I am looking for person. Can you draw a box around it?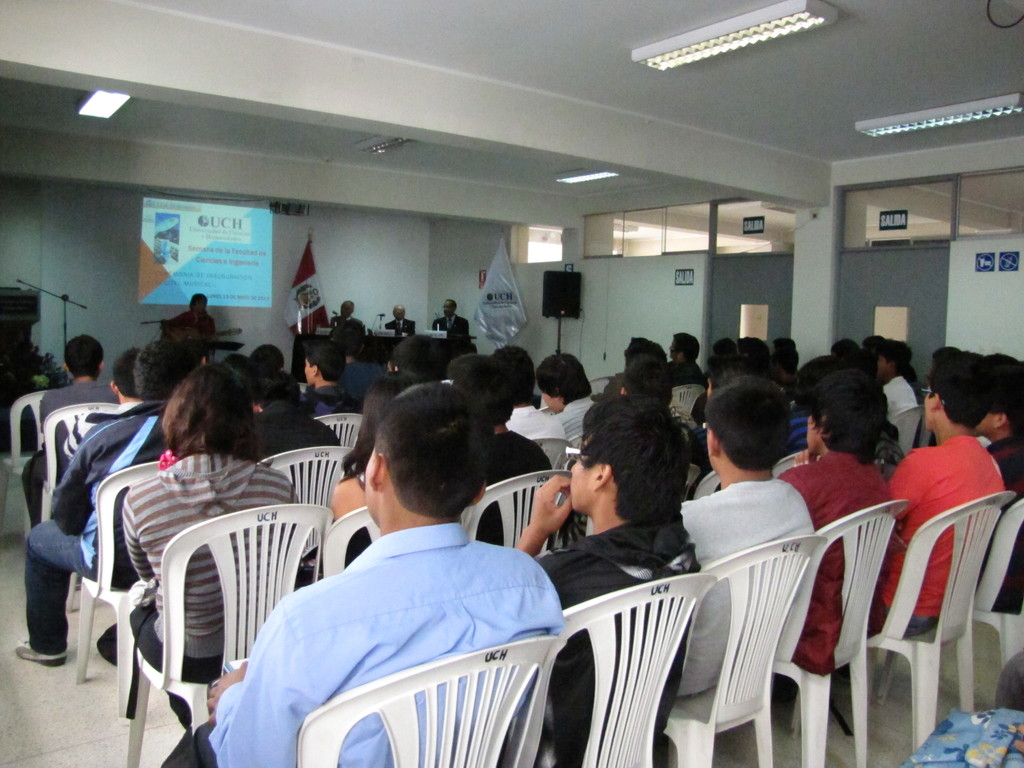
Sure, the bounding box is pyautogui.locateOnScreen(435, 301, 470, 337).
